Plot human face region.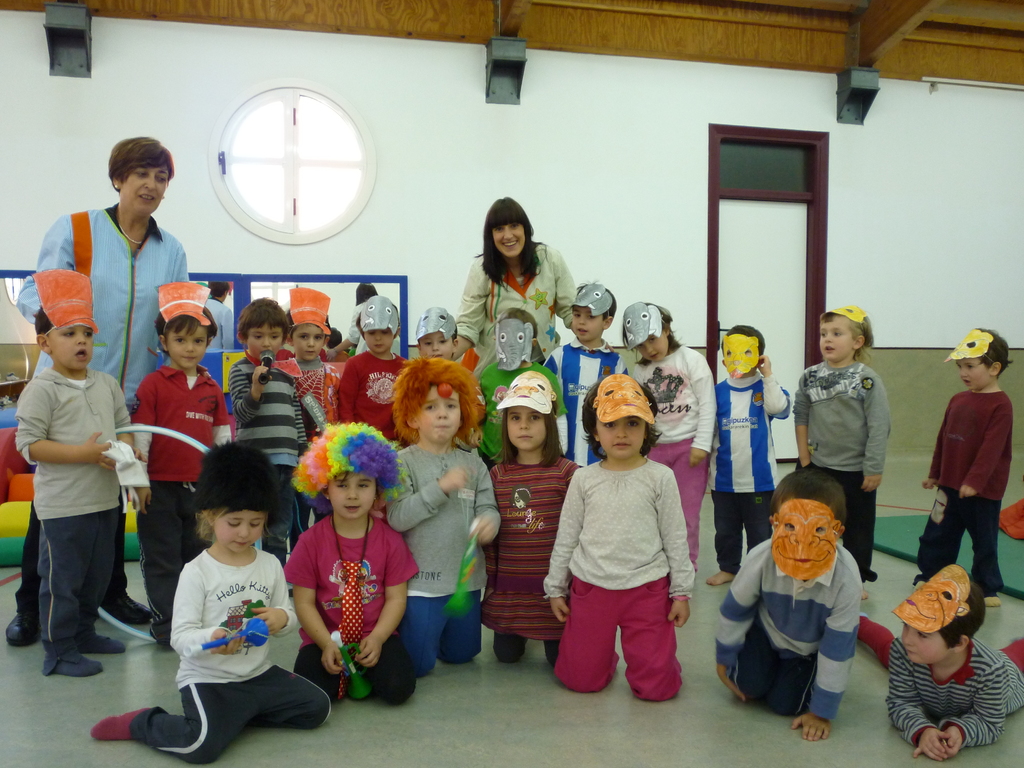
Plotted at {"x1": 819, "y1": 317, "x2": 851, "y2": 360}.
